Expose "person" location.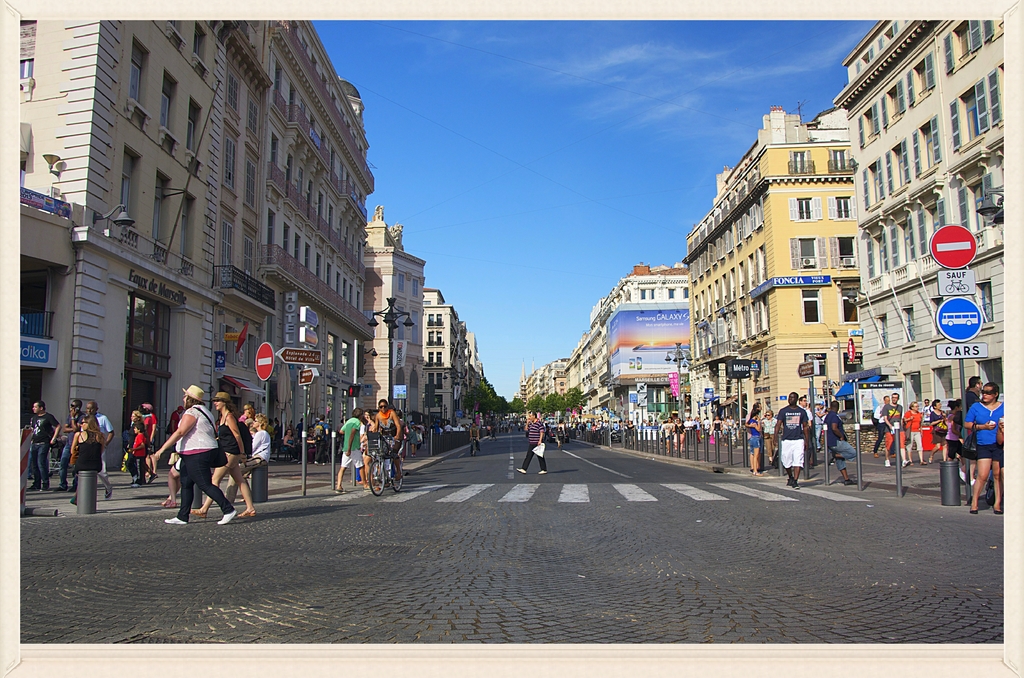
Exposed at BBox(330, 409, 379, 495).
